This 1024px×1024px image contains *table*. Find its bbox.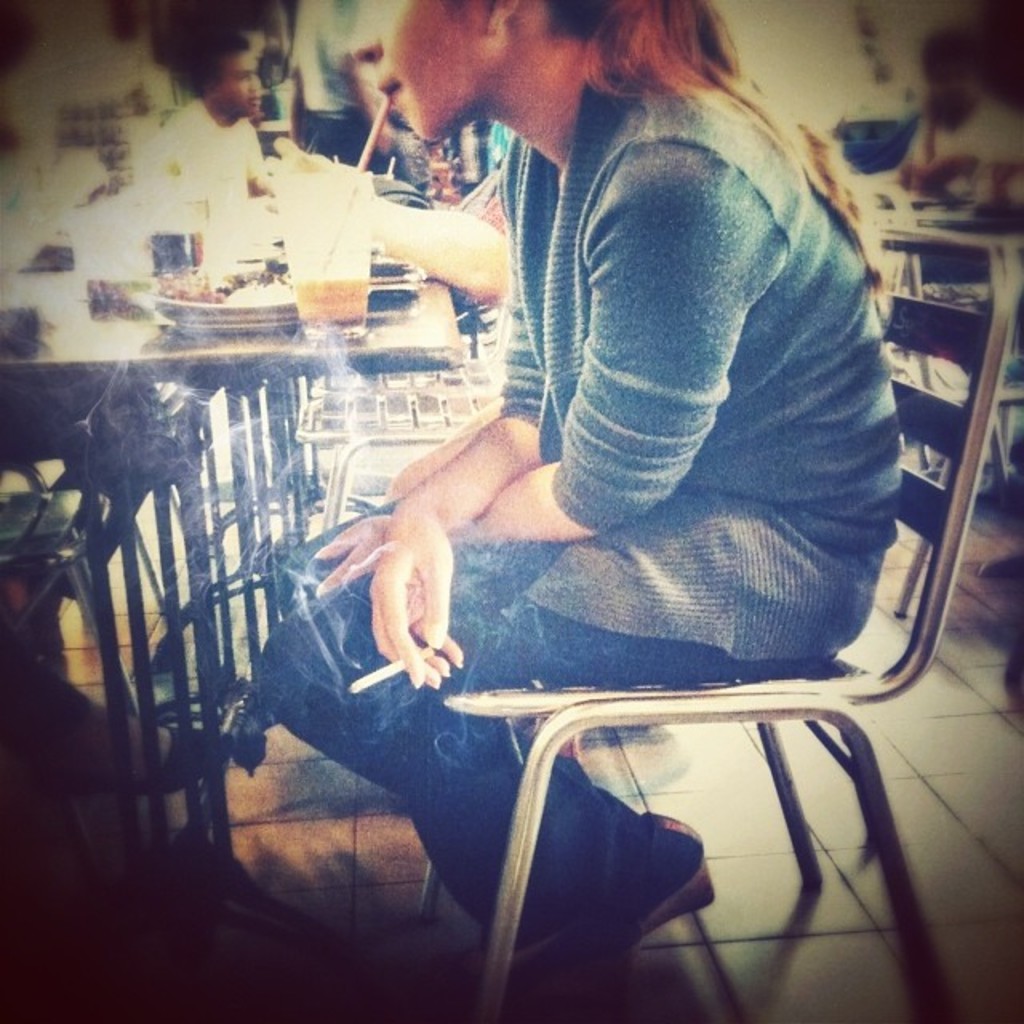
left=0, top=243, right=454, bottom=917.
